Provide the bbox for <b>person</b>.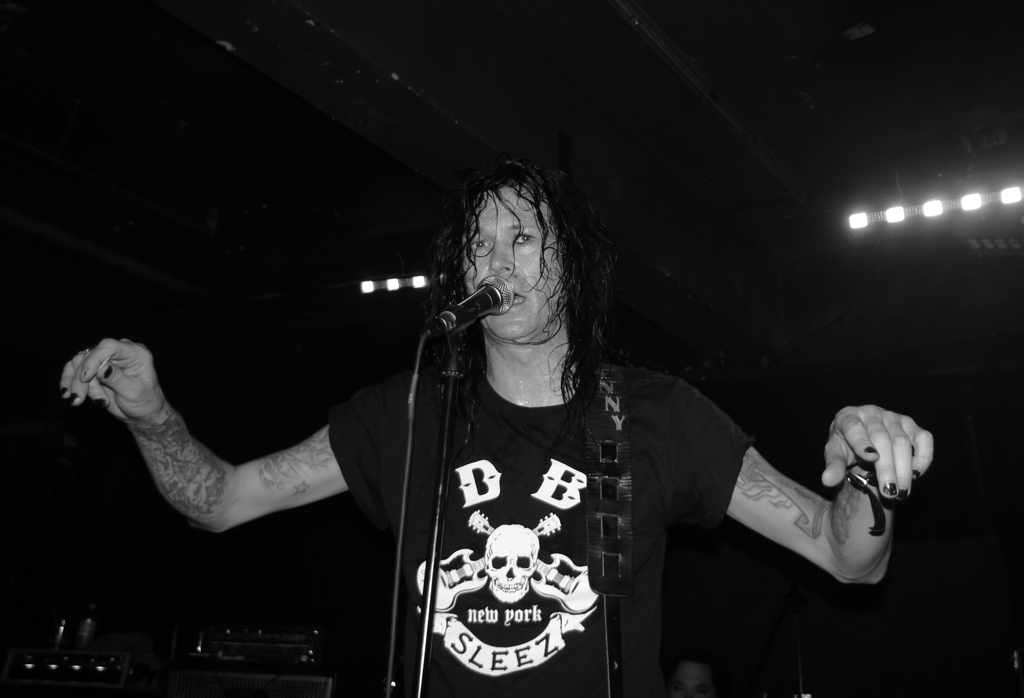
locate(58, 145, 938, 697).
